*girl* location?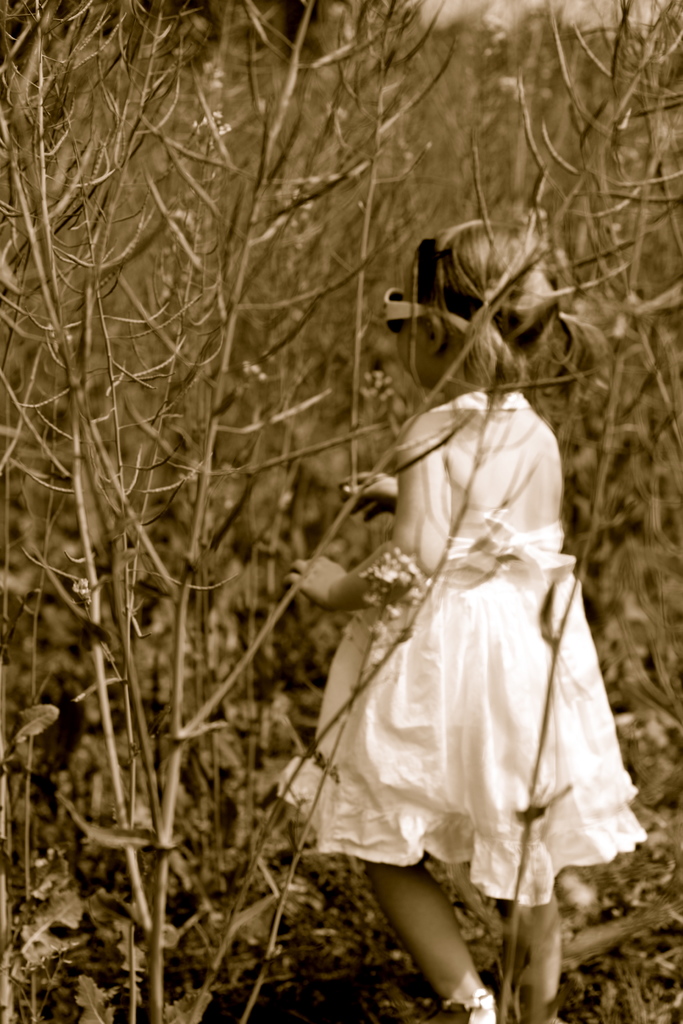
(277, 218, 650, 1023)
